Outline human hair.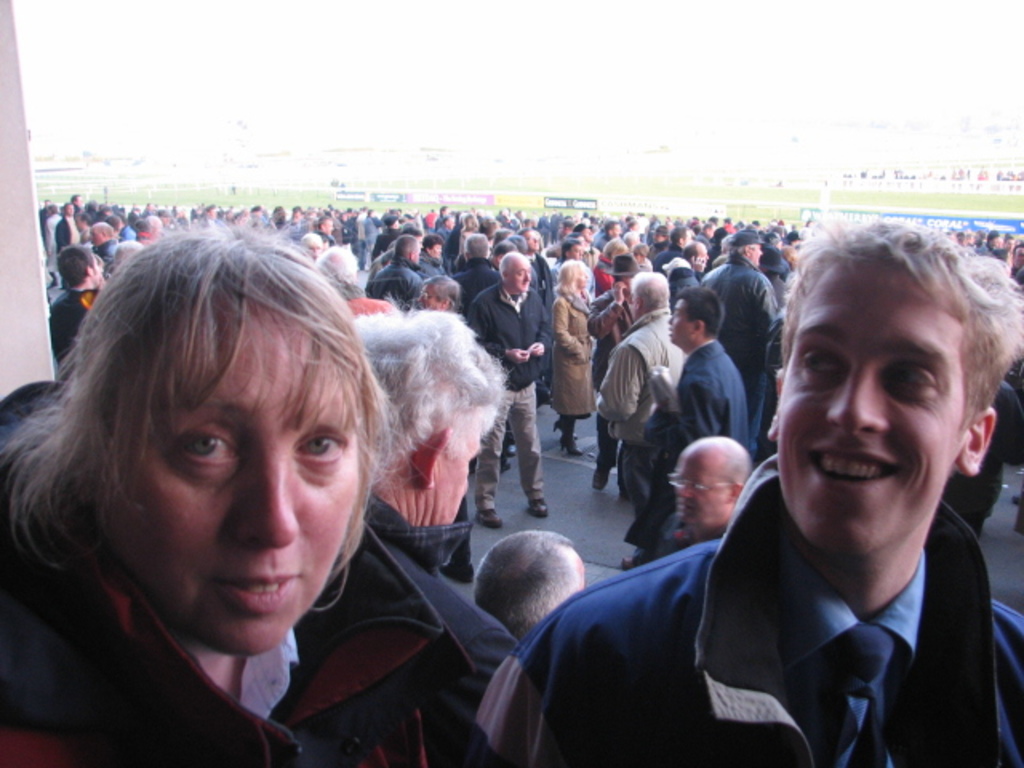
Outline: select_region(630, 269, 670, 307).
